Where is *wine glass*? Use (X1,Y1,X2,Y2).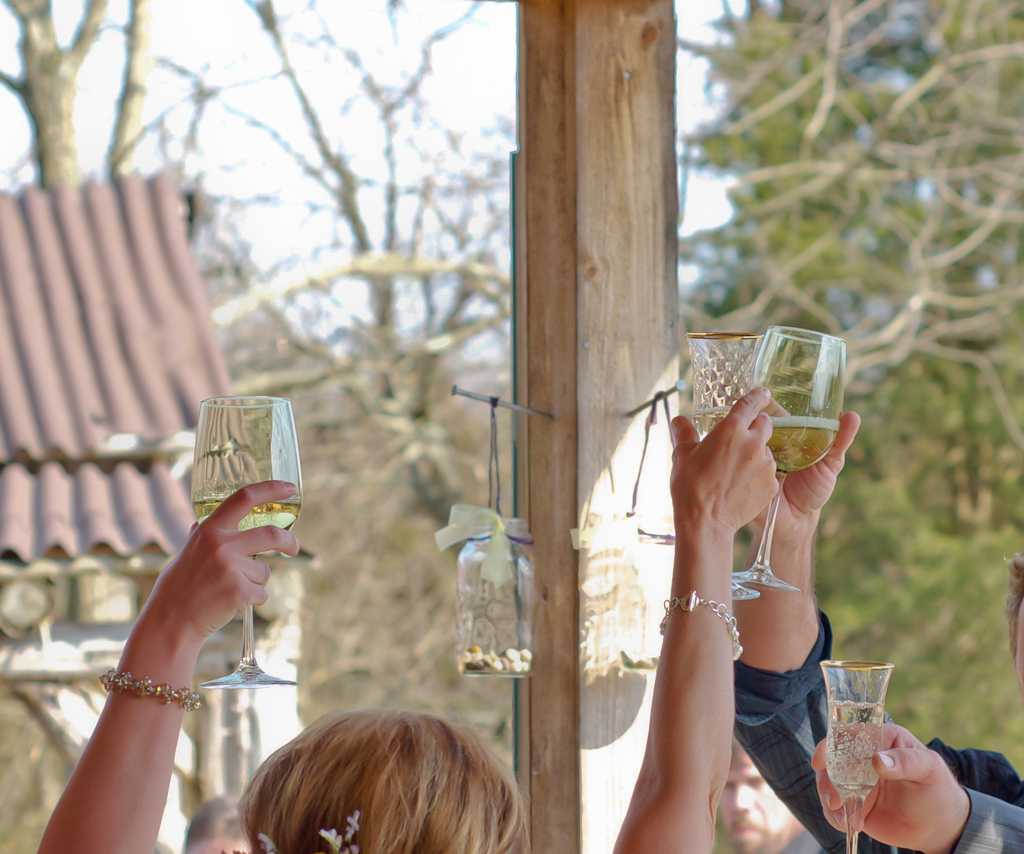
(191,399,305,689).
